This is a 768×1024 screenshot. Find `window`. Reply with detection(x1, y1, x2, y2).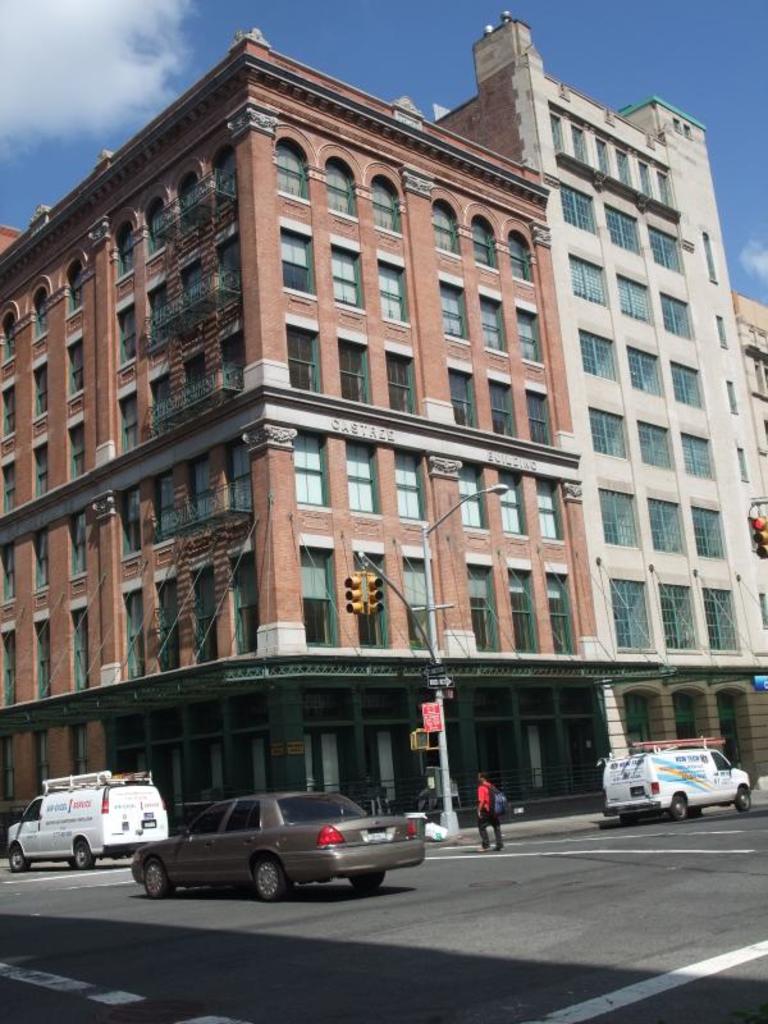
detection(695, 581, 748, 653).
